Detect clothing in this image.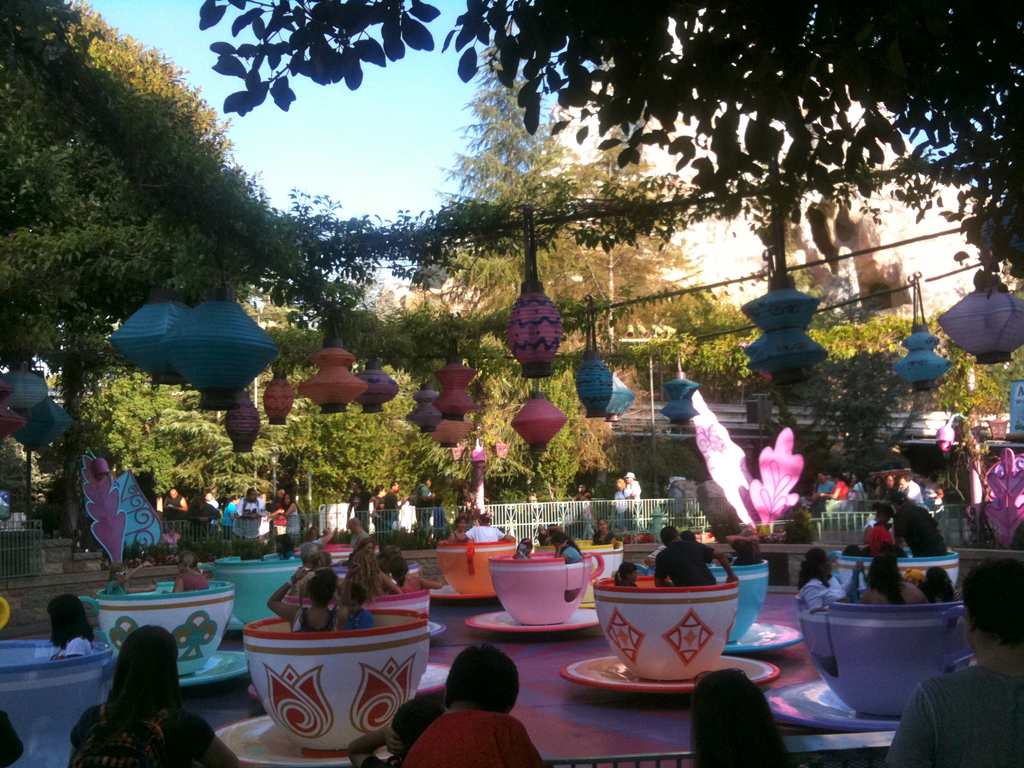
Detection: x1=219 y1=500 x2=236 y2=527.
